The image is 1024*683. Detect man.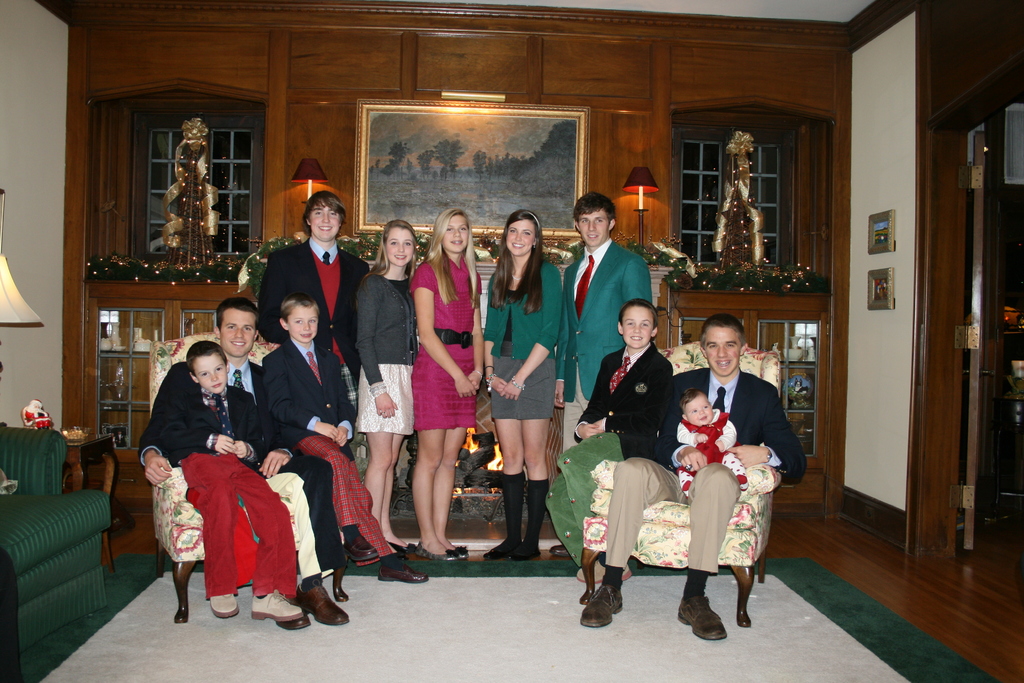
Detection: Rect(141, 298, 351, 630).
